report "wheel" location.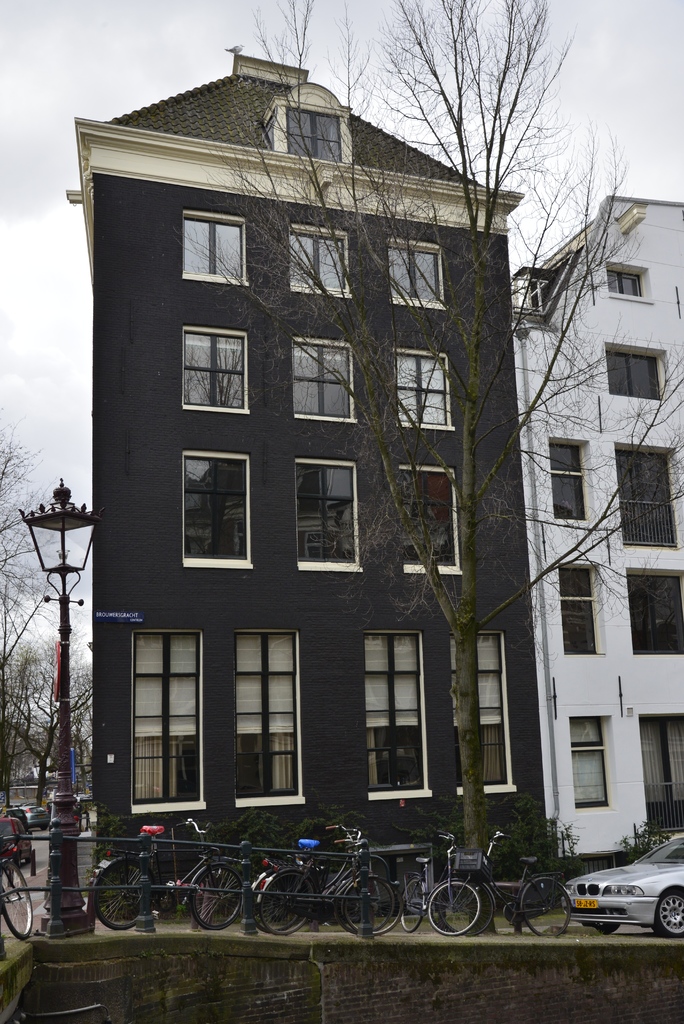
Report: region(518, 879, 574, 940).
